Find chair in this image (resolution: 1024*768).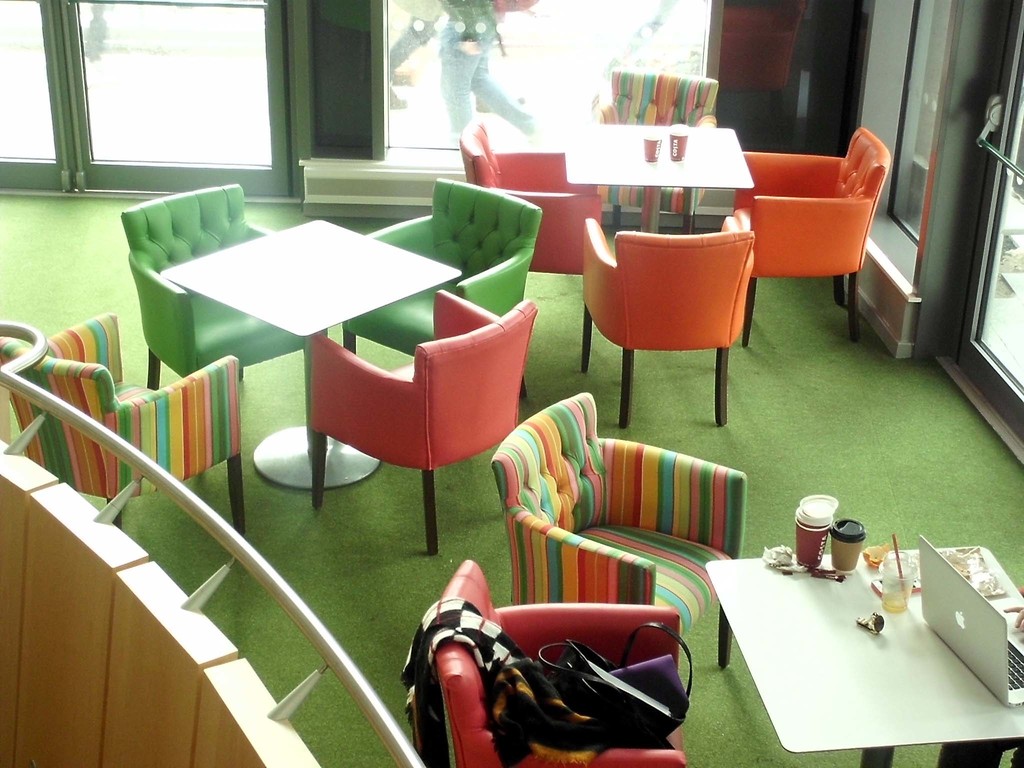
[456, 115, 607, 357].
